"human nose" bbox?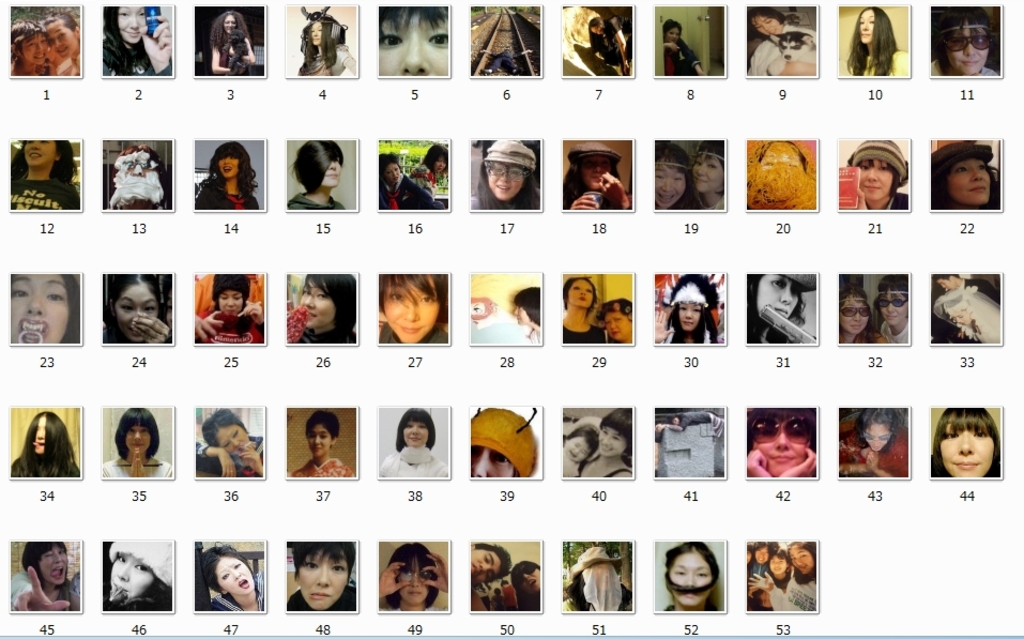
bbox=[118, 561, 135, 581]
